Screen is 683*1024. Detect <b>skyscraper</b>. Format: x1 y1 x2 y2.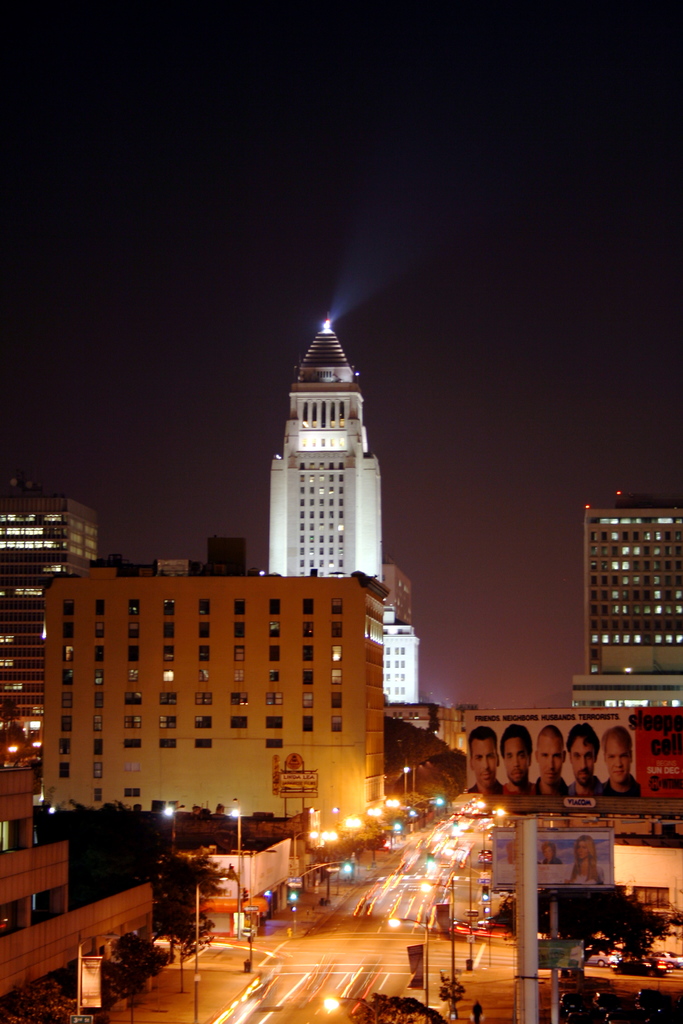
253 316 379 581.
